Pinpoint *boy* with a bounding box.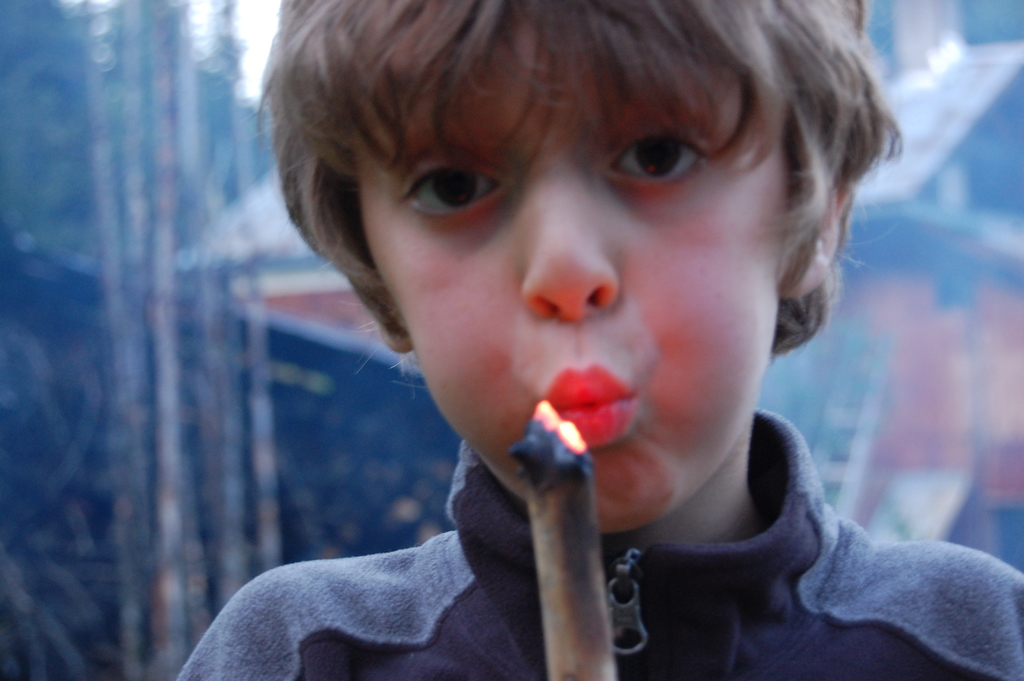
select_region(190, 0, 949, 666).
